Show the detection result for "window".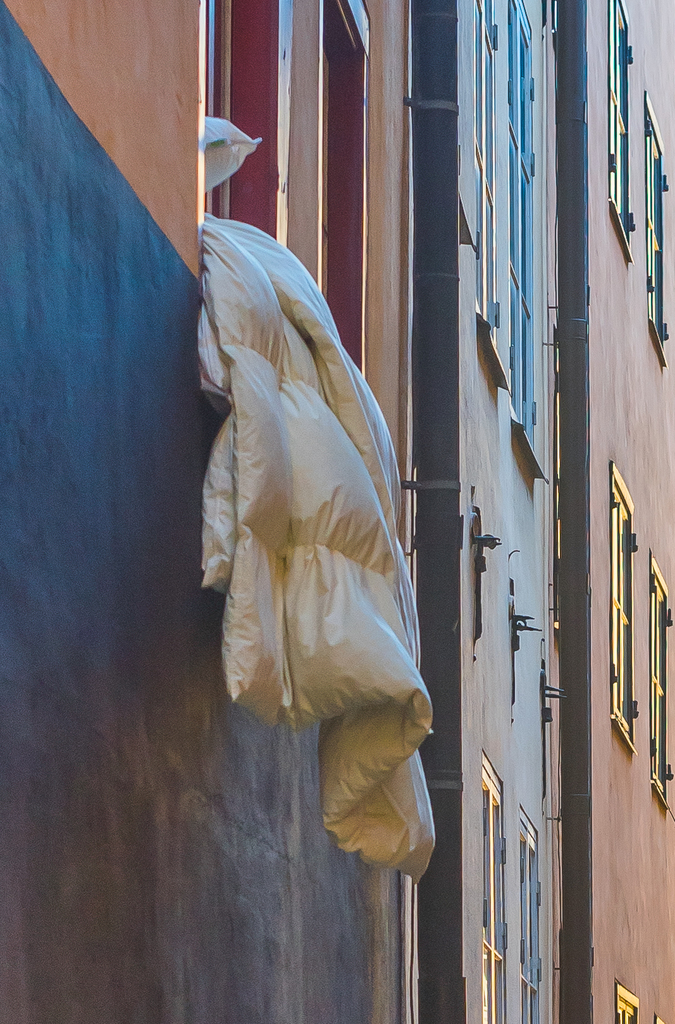
(left=645, top=84, right=669, bottom=364).
